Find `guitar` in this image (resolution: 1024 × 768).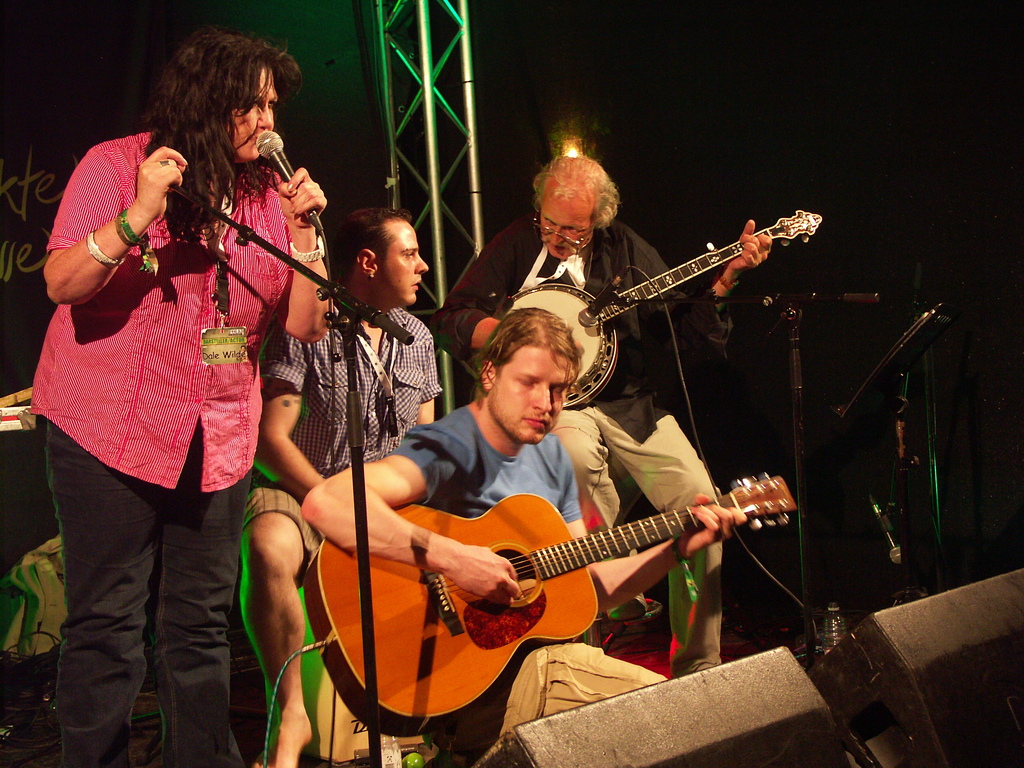
select_region(301, 470, 796, 739).
